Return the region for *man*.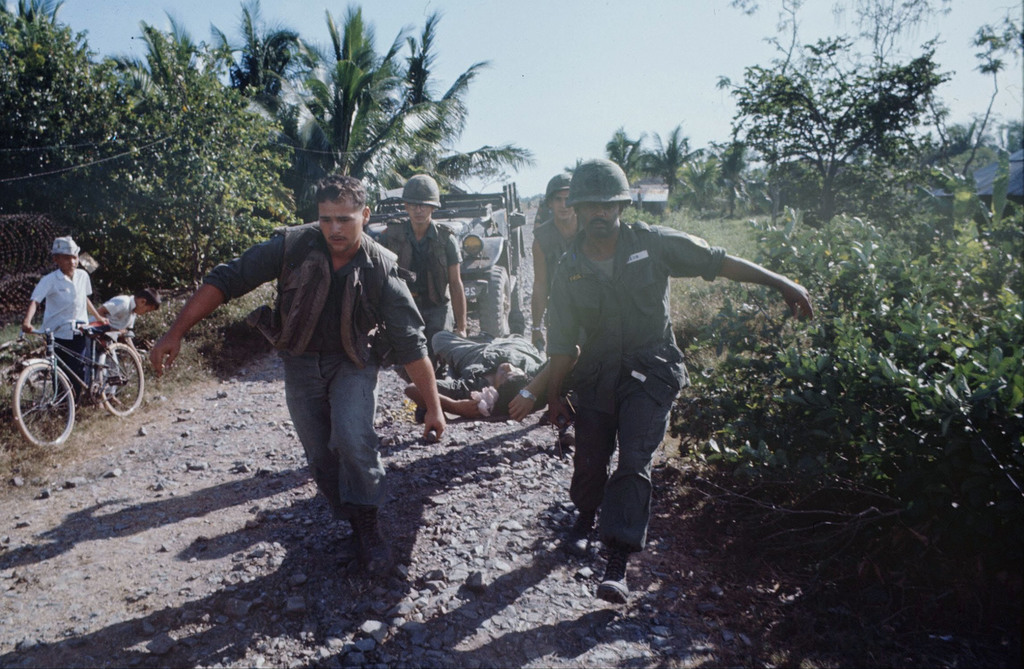
bbox=[143, 169, 449, 592].
